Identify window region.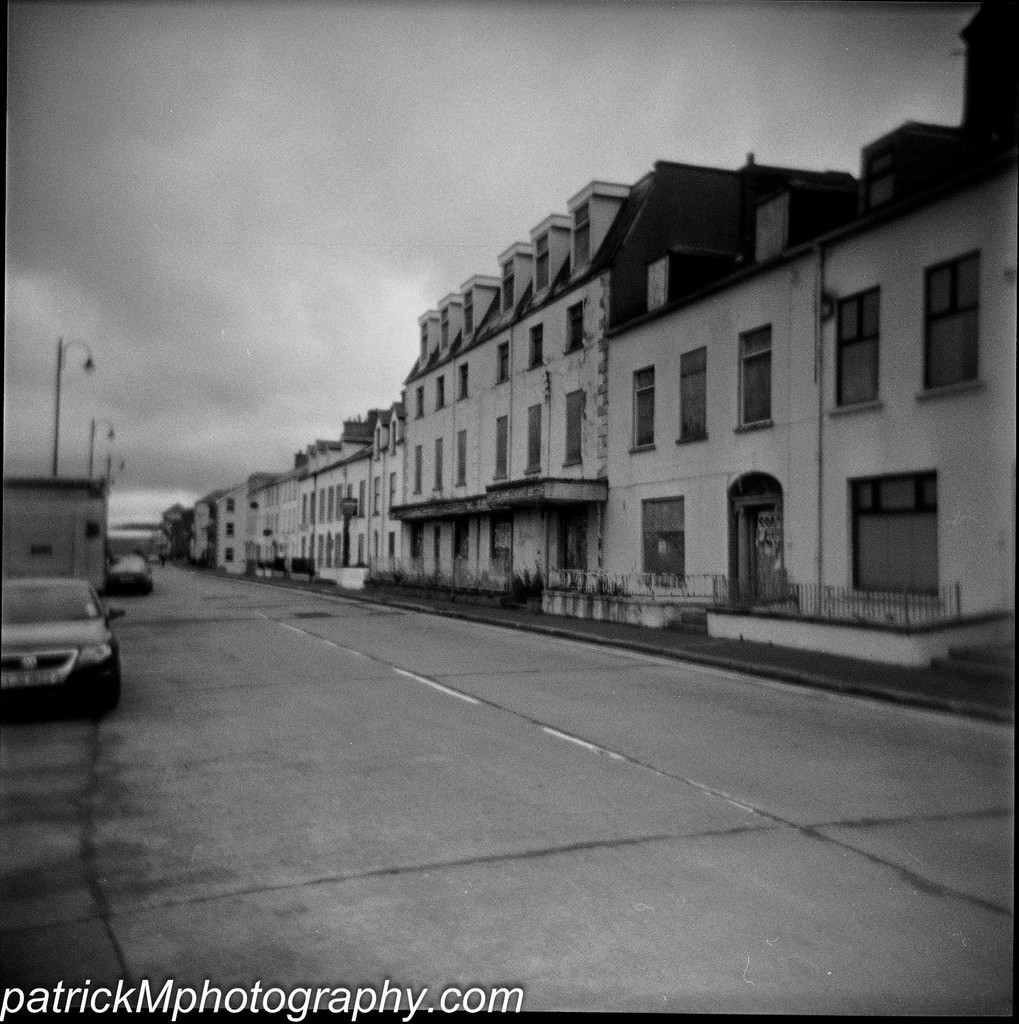
Region: box=[413, 447, 420, 497].
